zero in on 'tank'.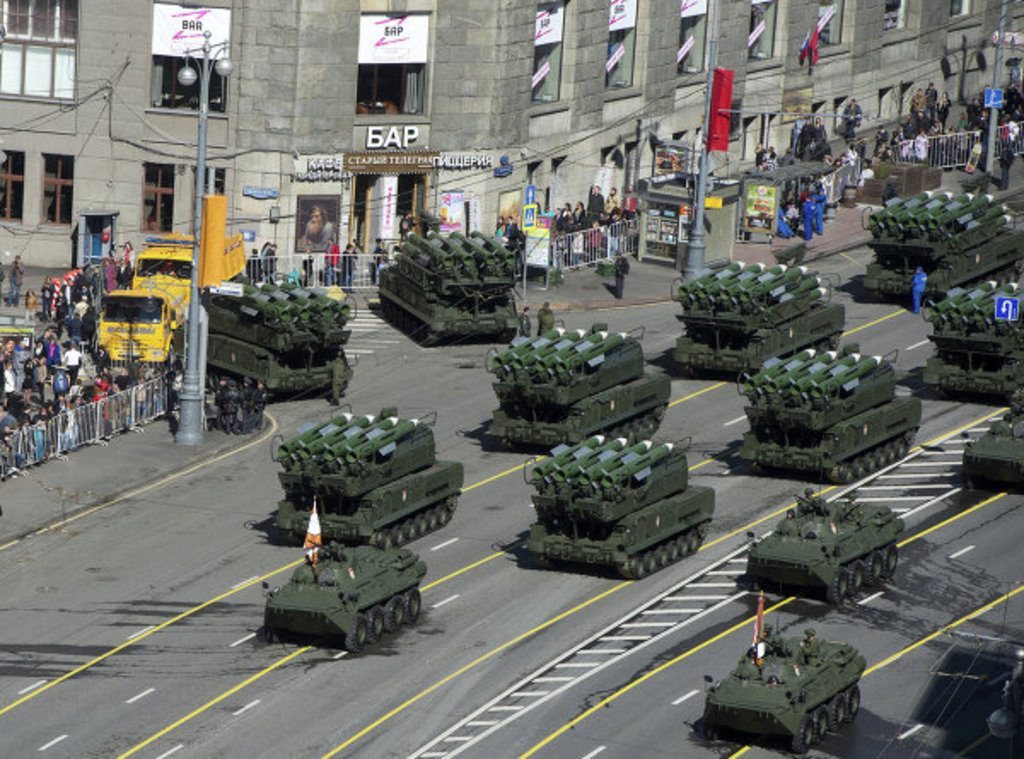
Zeroed in: box=[517, 430, 715, 582].
